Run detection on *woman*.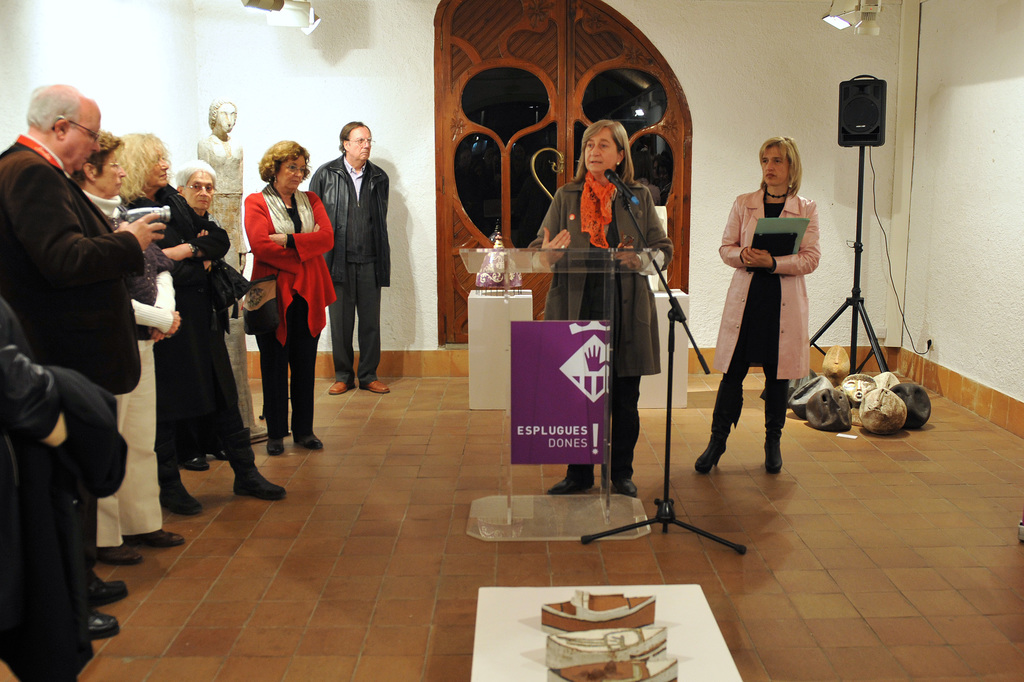
Result: 113/129/290/522.
